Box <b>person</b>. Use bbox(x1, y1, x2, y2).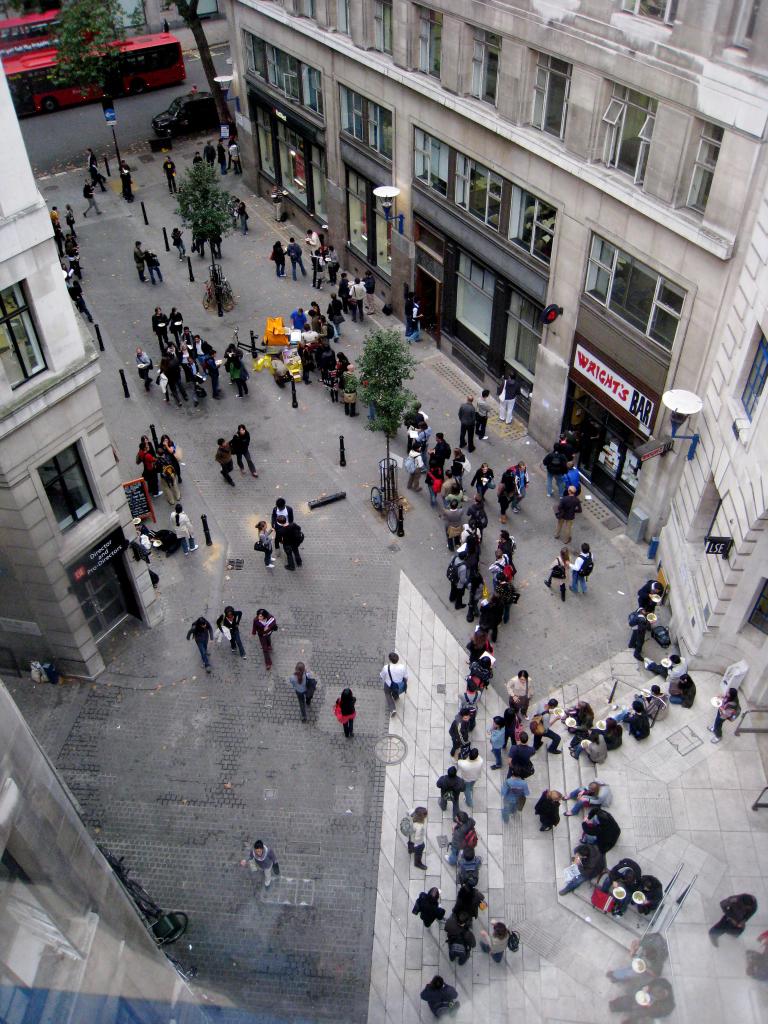
bbox(292, 662, 316, 729).
